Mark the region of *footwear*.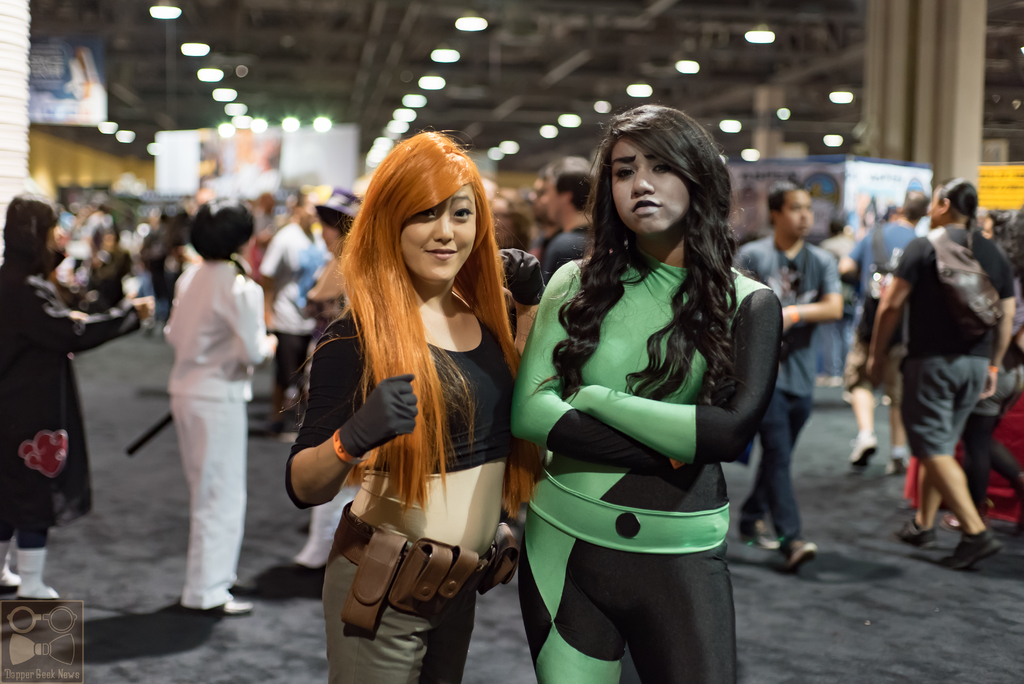
Region: 958,529,1005,578.
